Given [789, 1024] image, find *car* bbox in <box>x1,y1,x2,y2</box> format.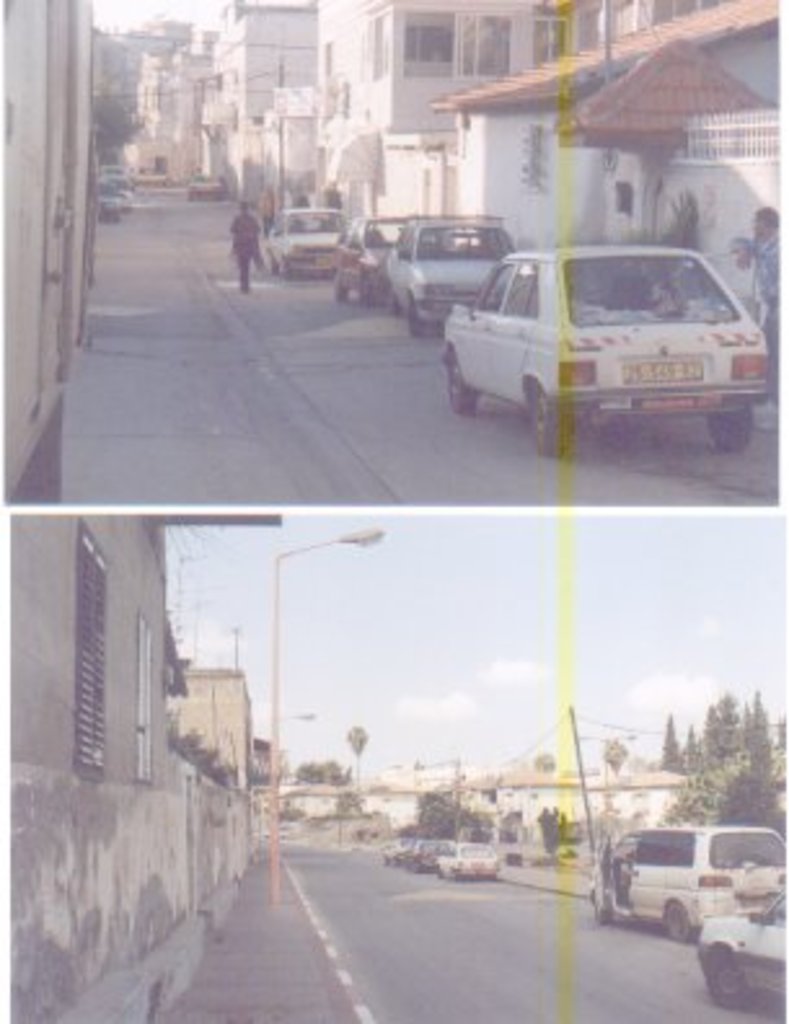
<box>435,833,504,887</box>.
